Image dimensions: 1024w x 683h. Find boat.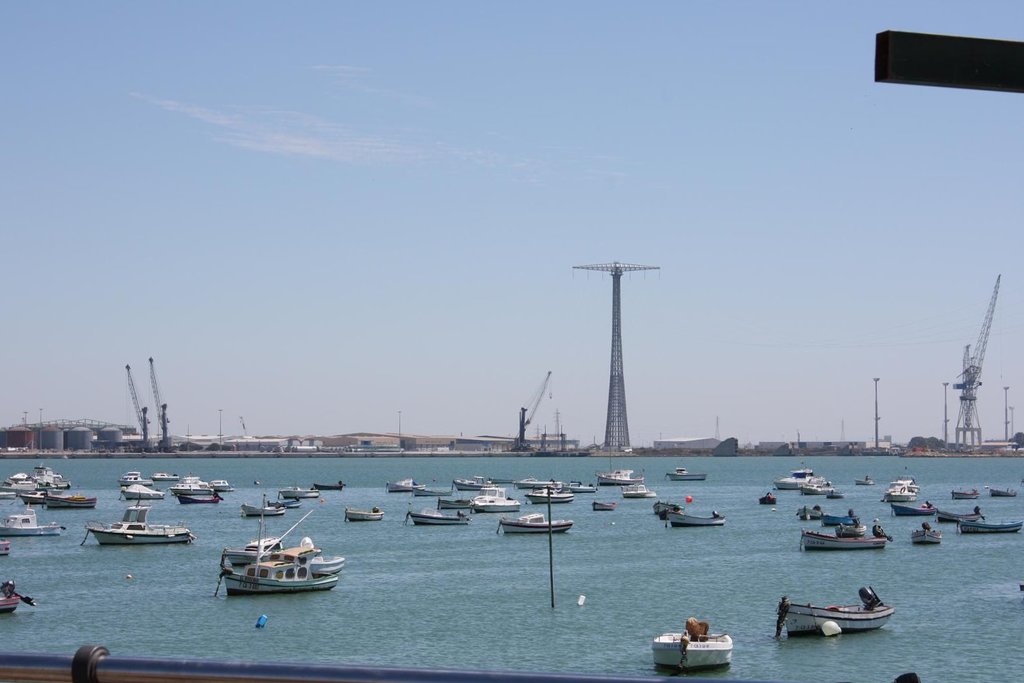
[0, 530, 11, 556].
